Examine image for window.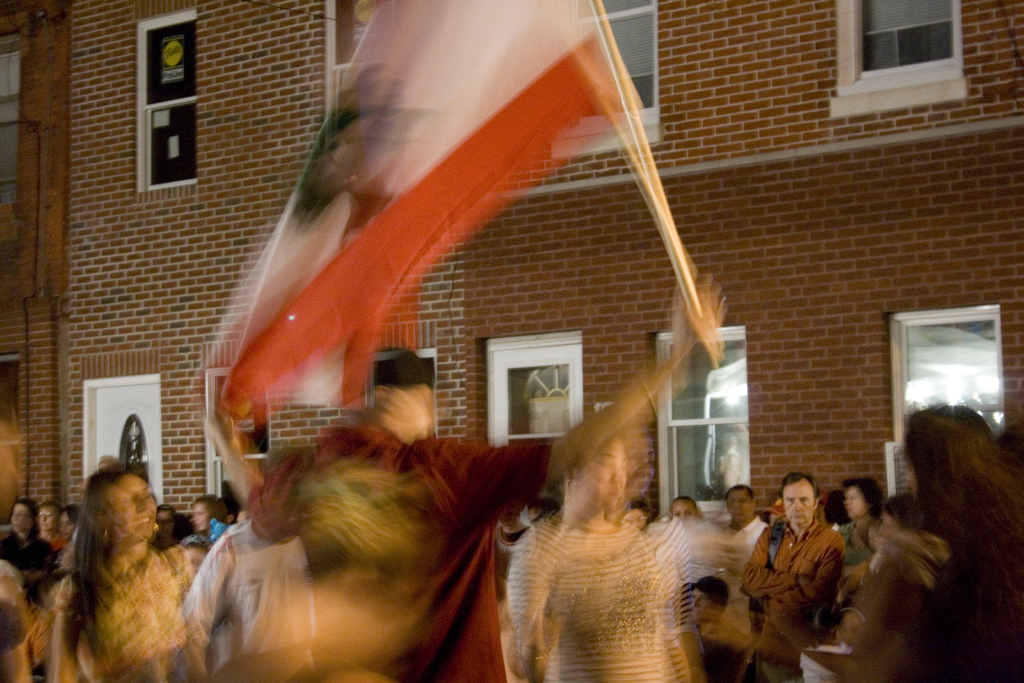
Examination result: bbox=(132, 5, 203, 193).
